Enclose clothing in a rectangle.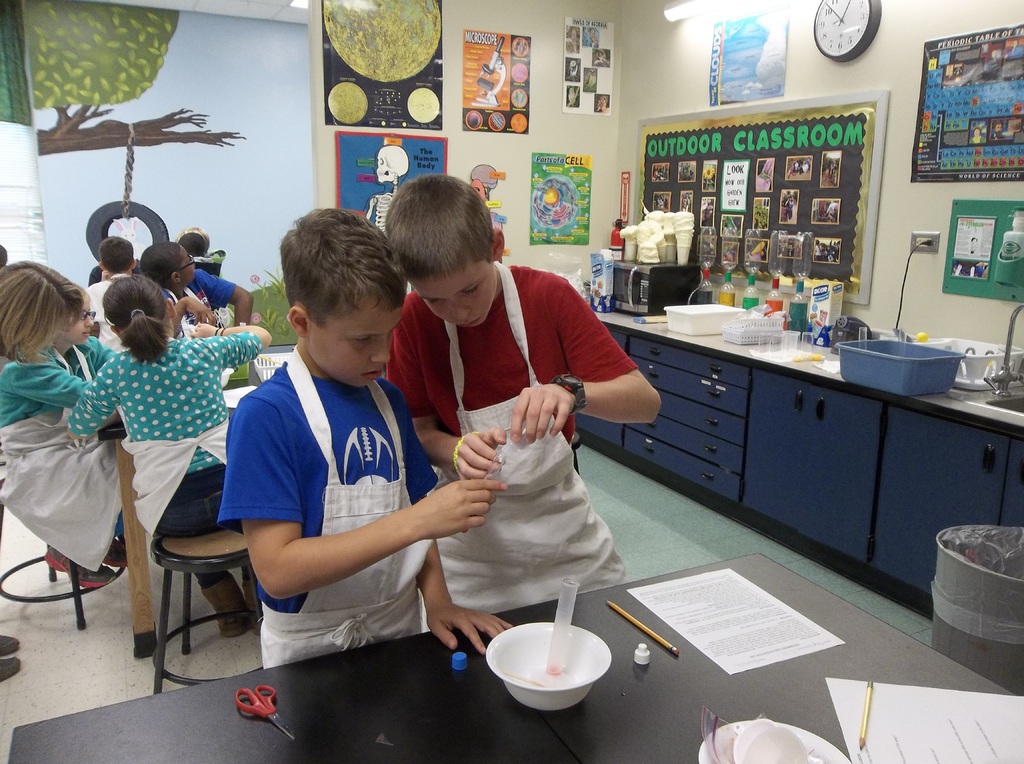
<bbox>69, 337, 264, 590</bbox>.
